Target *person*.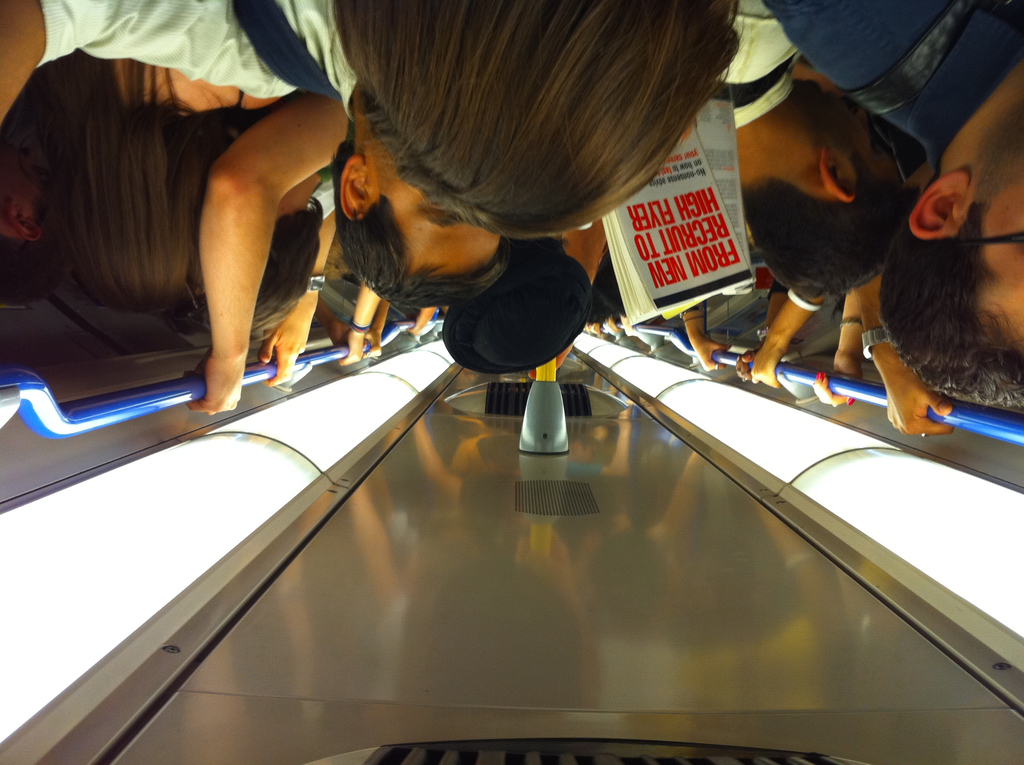
Target region: select_region(332, 0, 747, 231).
